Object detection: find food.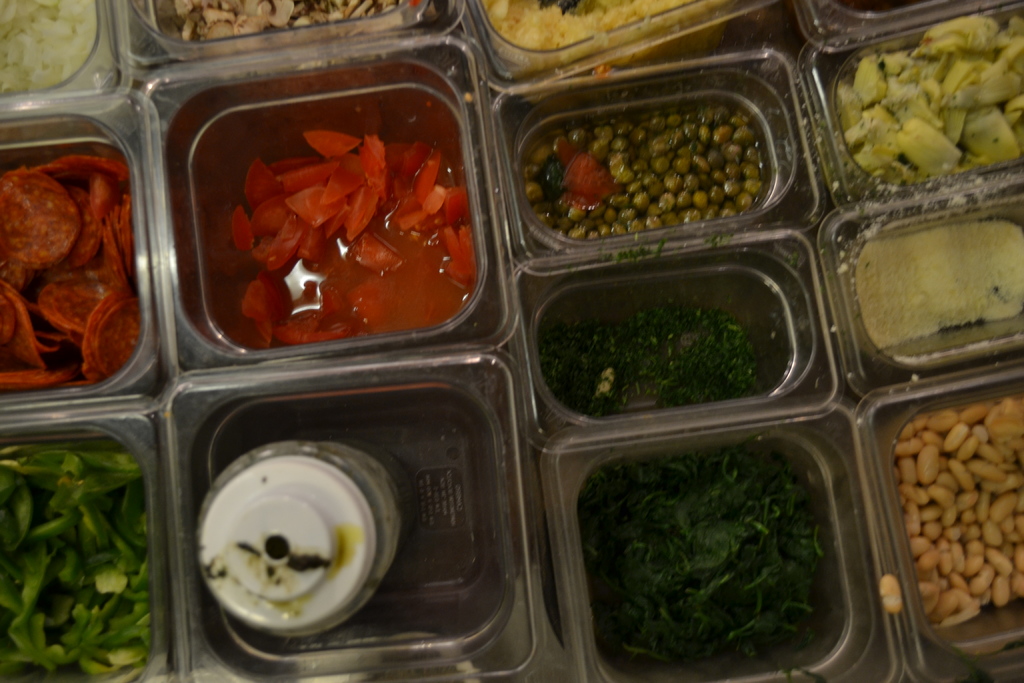
locate(541, 300, 768, 420).
